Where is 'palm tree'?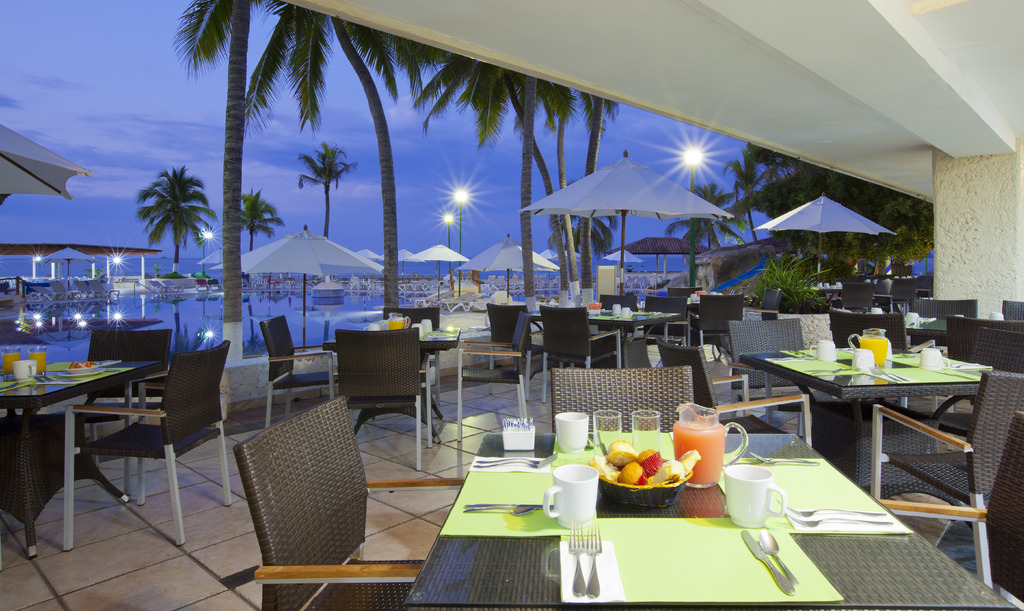
region(318, 25, 413, 336).
